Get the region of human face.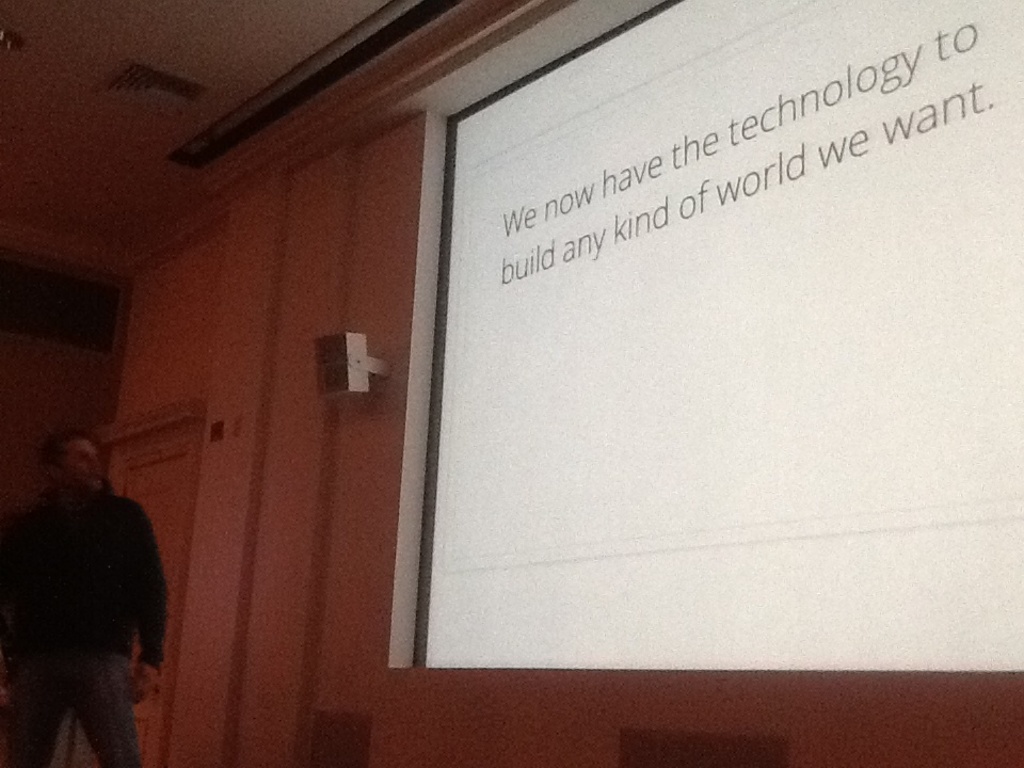
65:438:106:489.
